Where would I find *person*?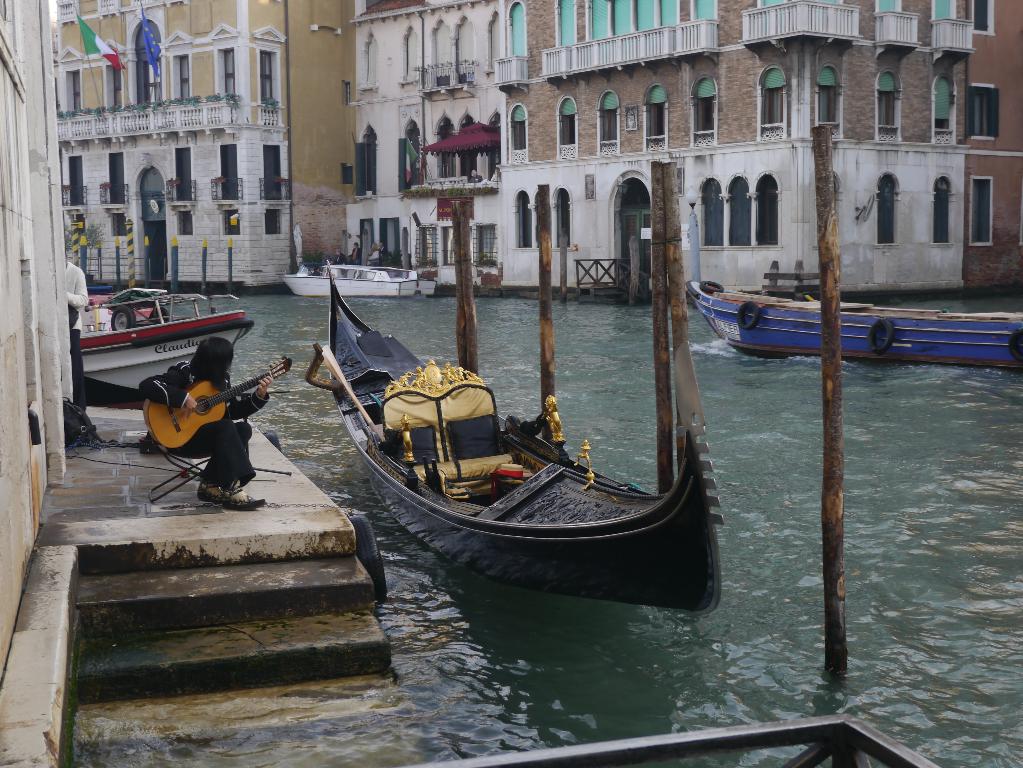
At (133, 341, 274, 513).
